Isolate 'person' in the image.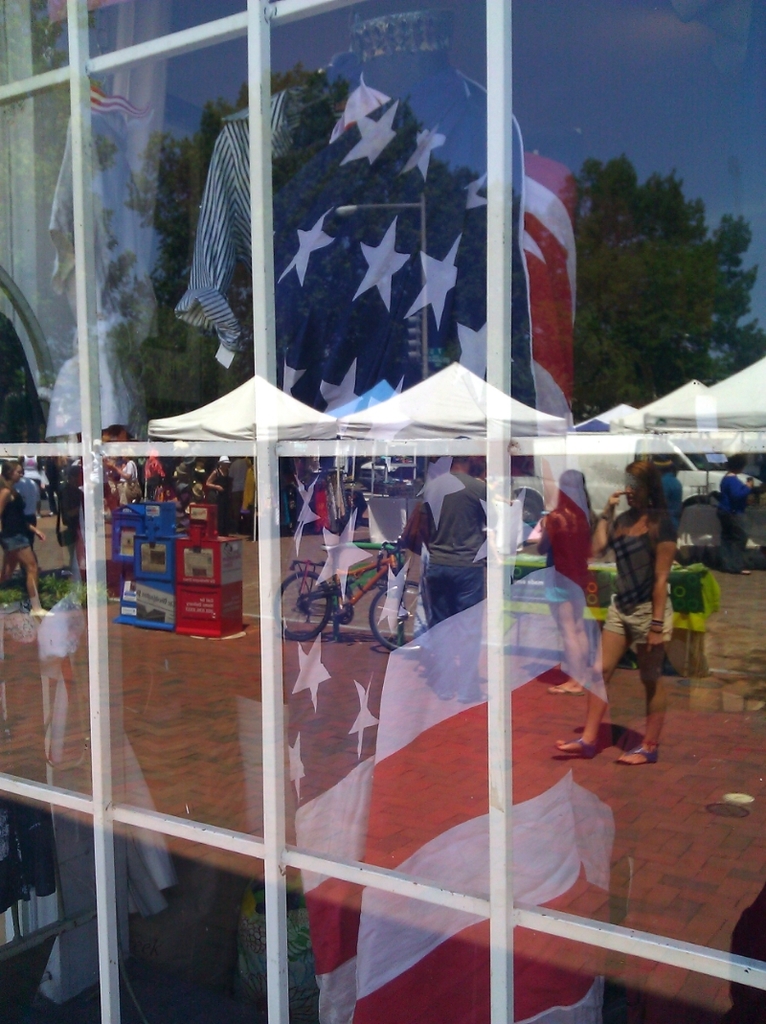
Isolated region: (x1=533, y1=465, x2=596, y2=693).
